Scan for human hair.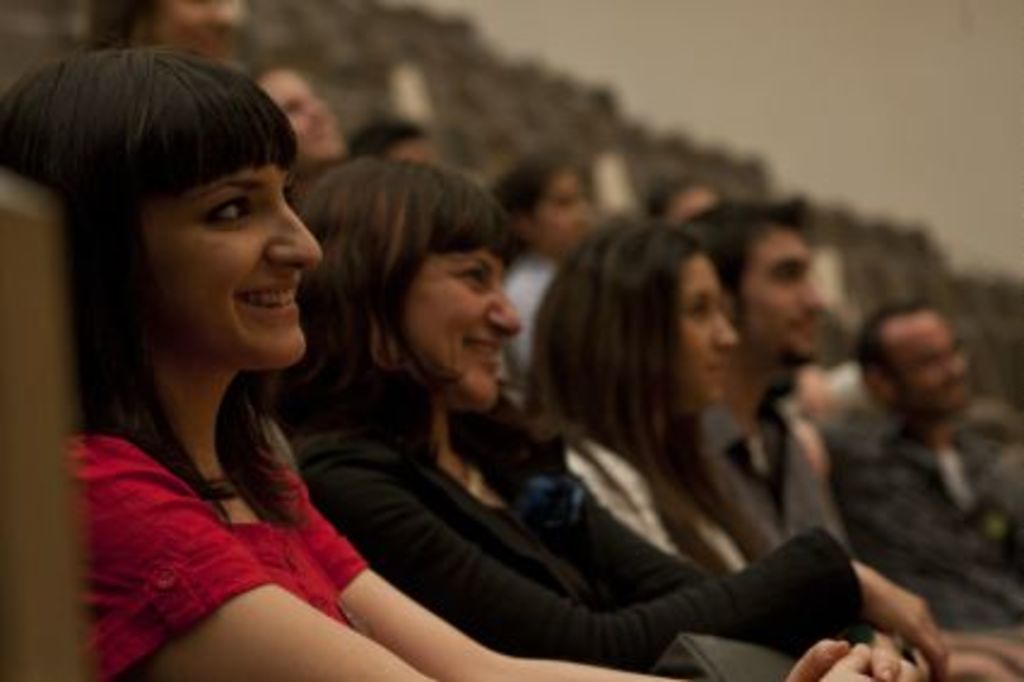
Scan result: [518,214,752,564].
